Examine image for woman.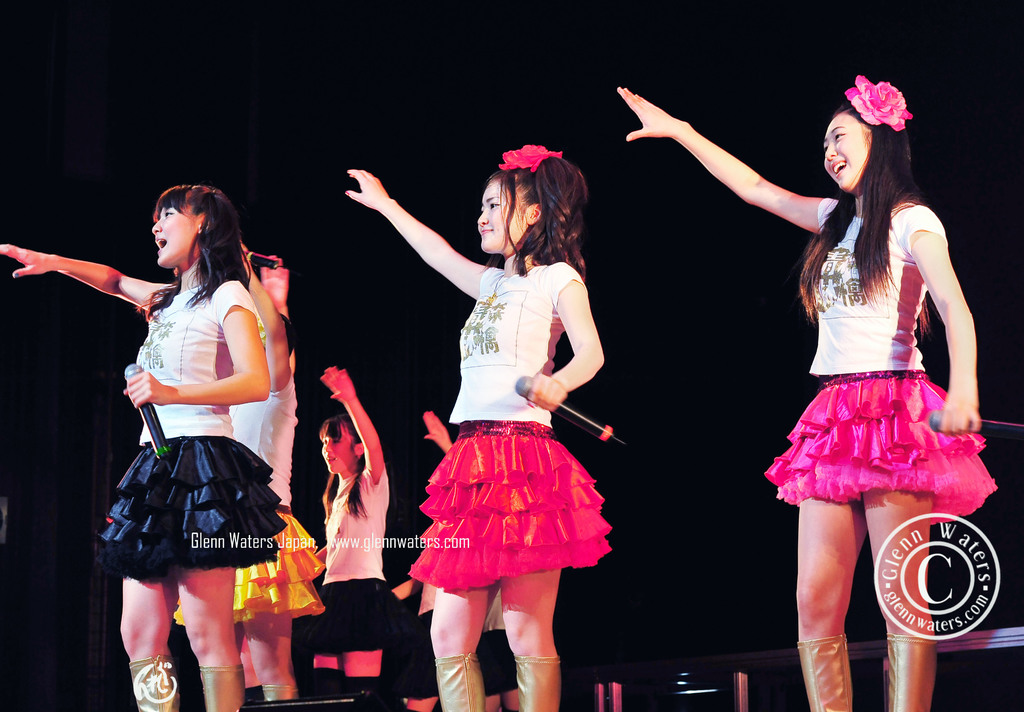
Examination result: BBox(618, 79, 982, 711).
